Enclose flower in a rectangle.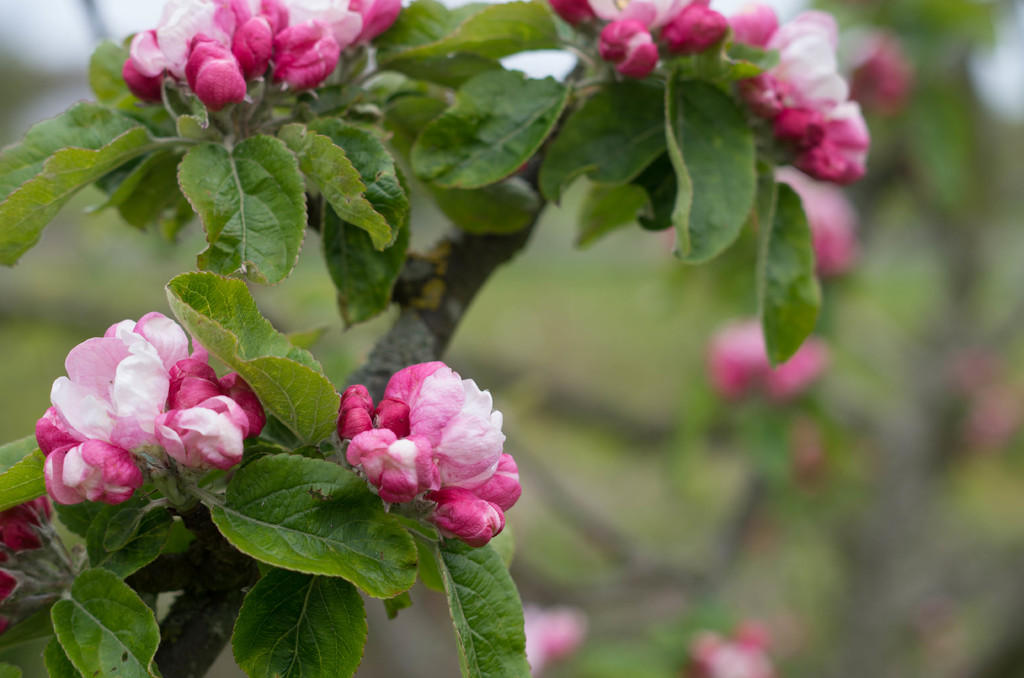
(515,602,591,677).
